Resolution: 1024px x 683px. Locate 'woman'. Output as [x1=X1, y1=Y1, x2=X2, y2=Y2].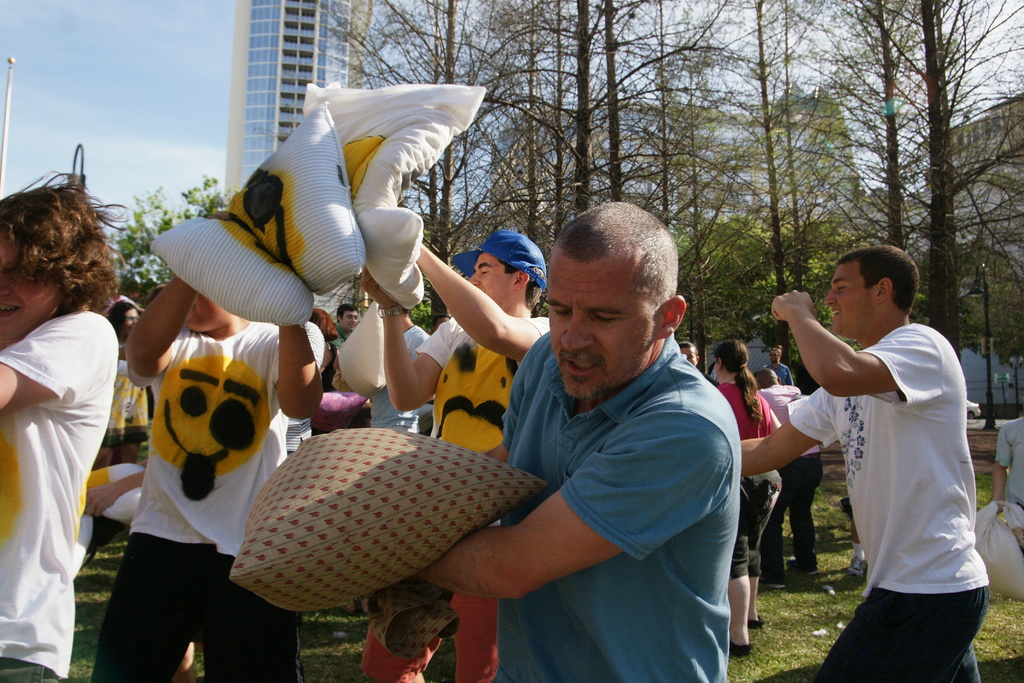
[x1=313, y1=309, x2=340, y2=395].
